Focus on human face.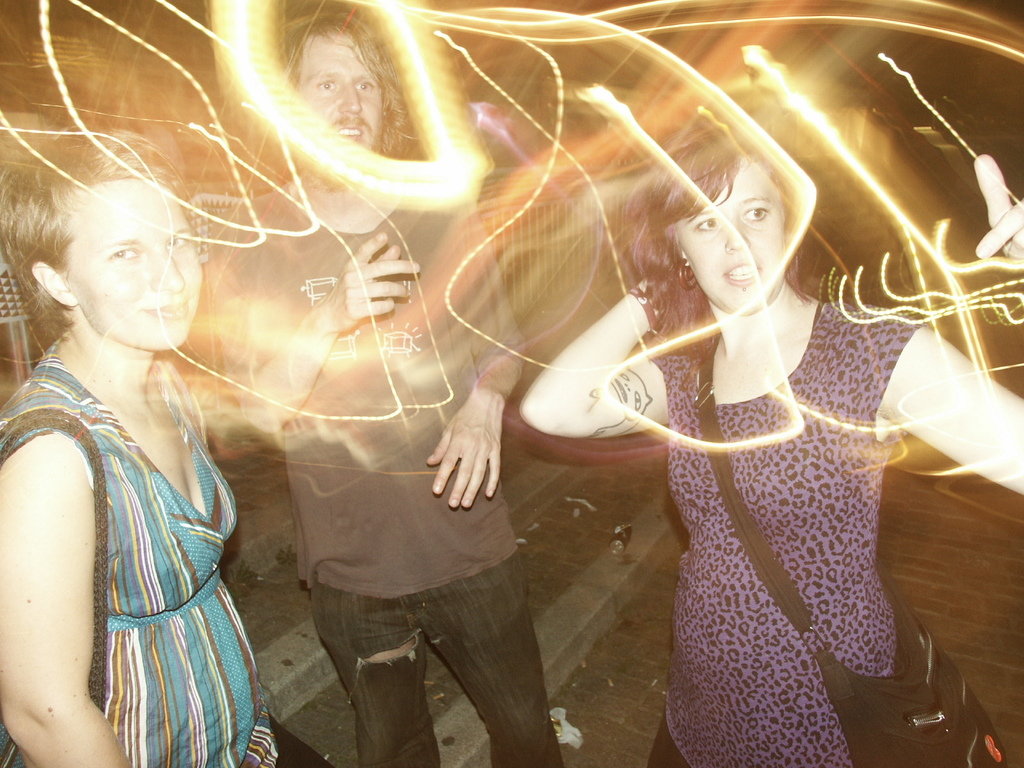
Focused at pyautogui.locateOnScreen(675, 155, 785, 309).
